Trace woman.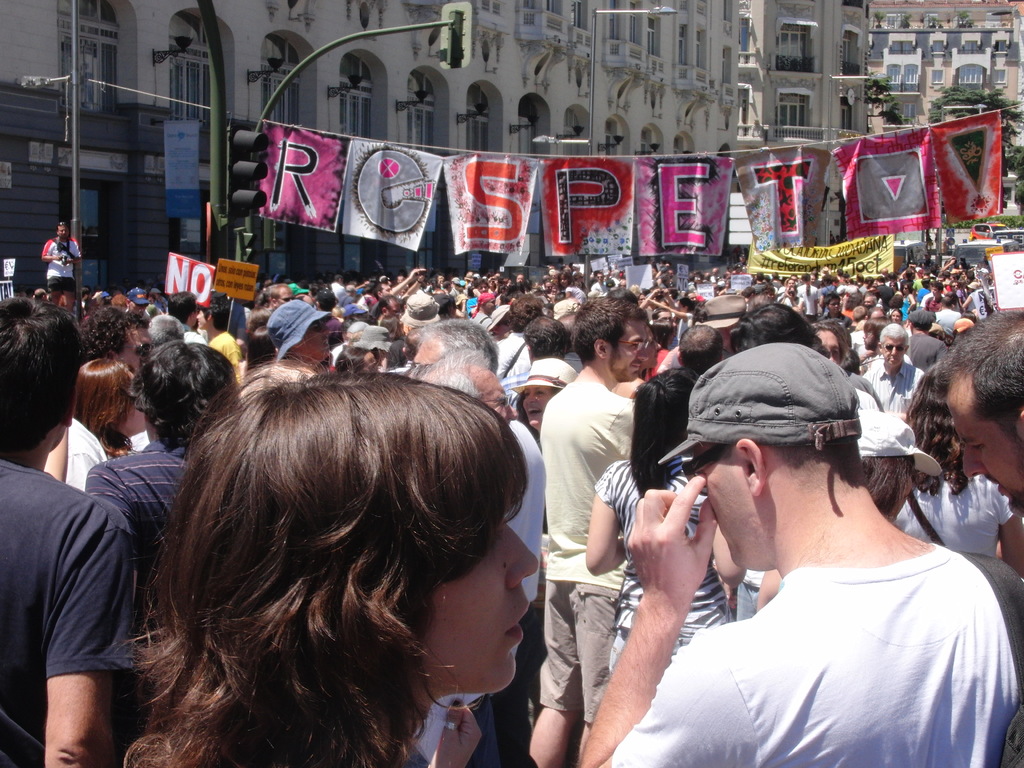
Traced to x1=73, y1=360, x2=138, y2=456.
